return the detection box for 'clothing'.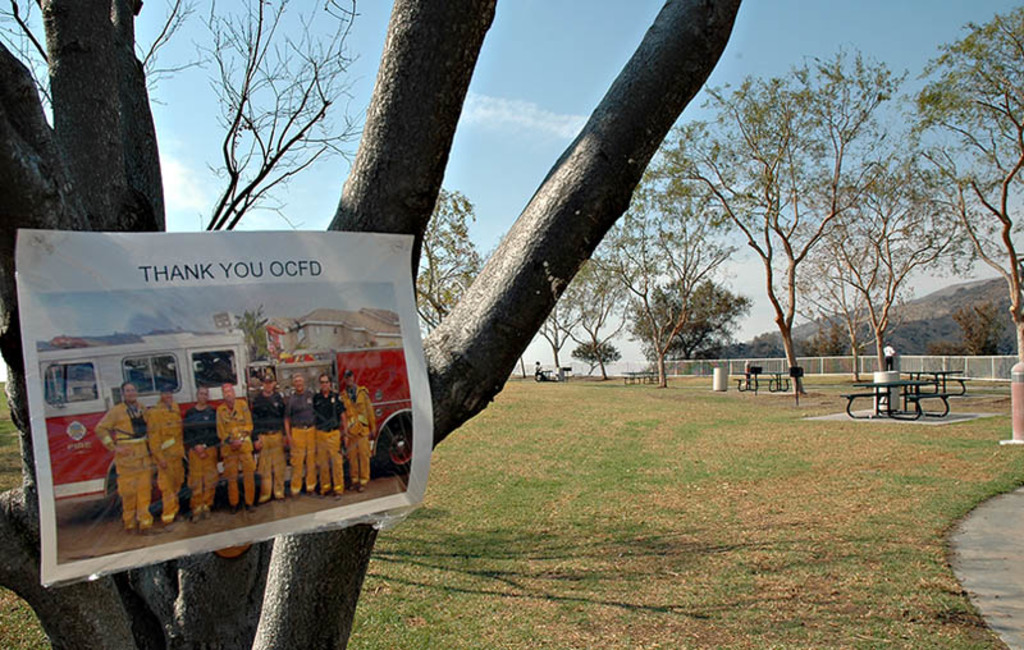
select_region(209, 397, 253, 504).
